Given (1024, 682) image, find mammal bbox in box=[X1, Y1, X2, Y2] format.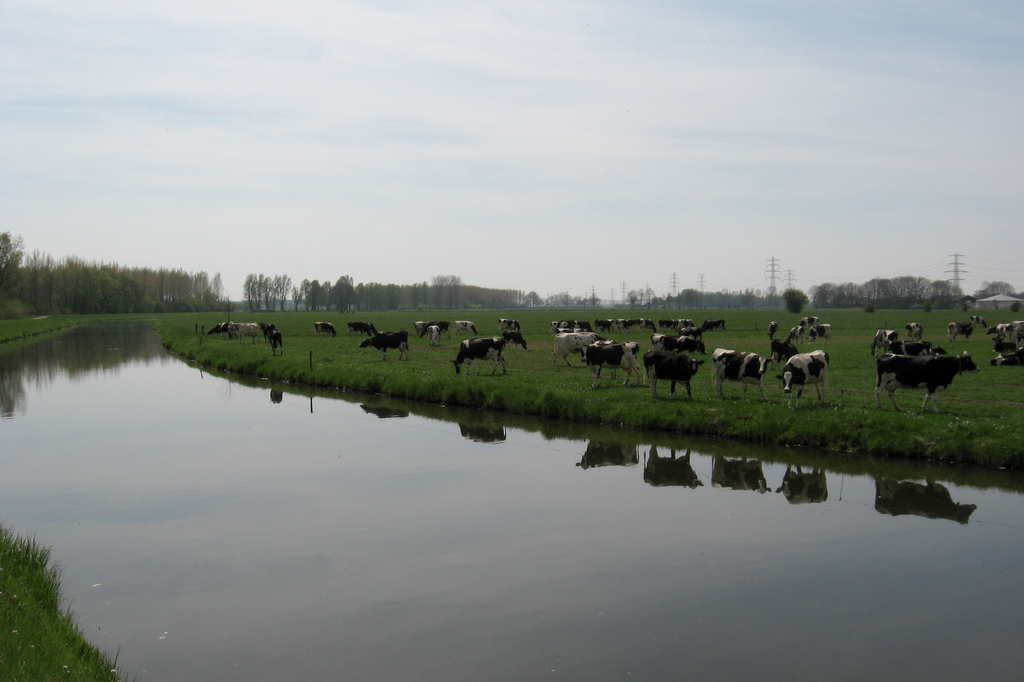
box=[872, 325, 896, 354].
